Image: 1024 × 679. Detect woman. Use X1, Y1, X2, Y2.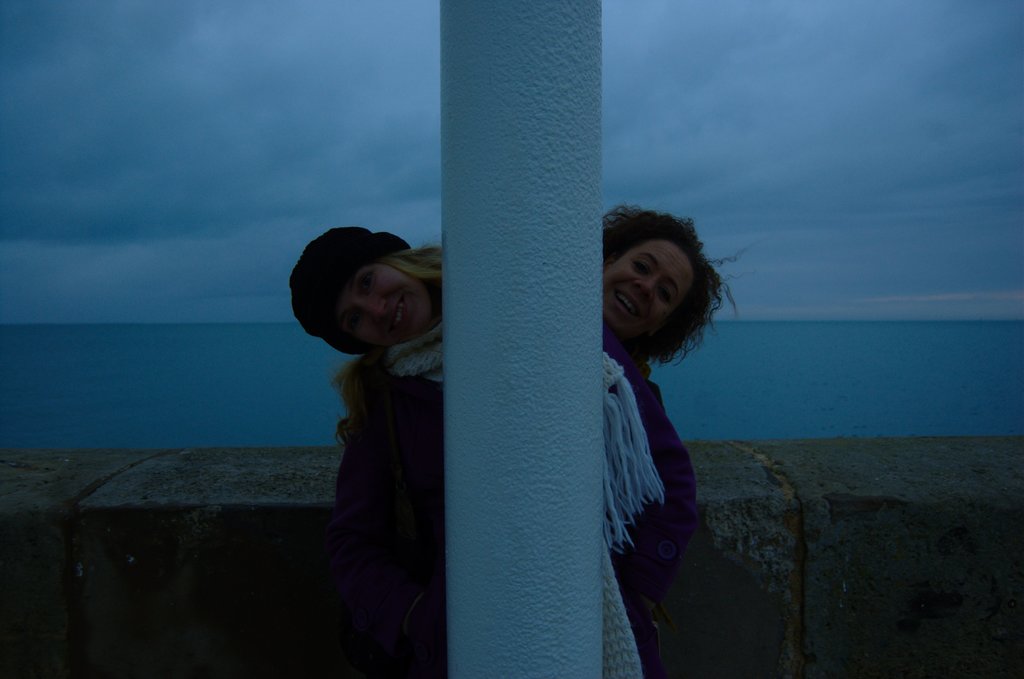
606, 199, 749, 678.
